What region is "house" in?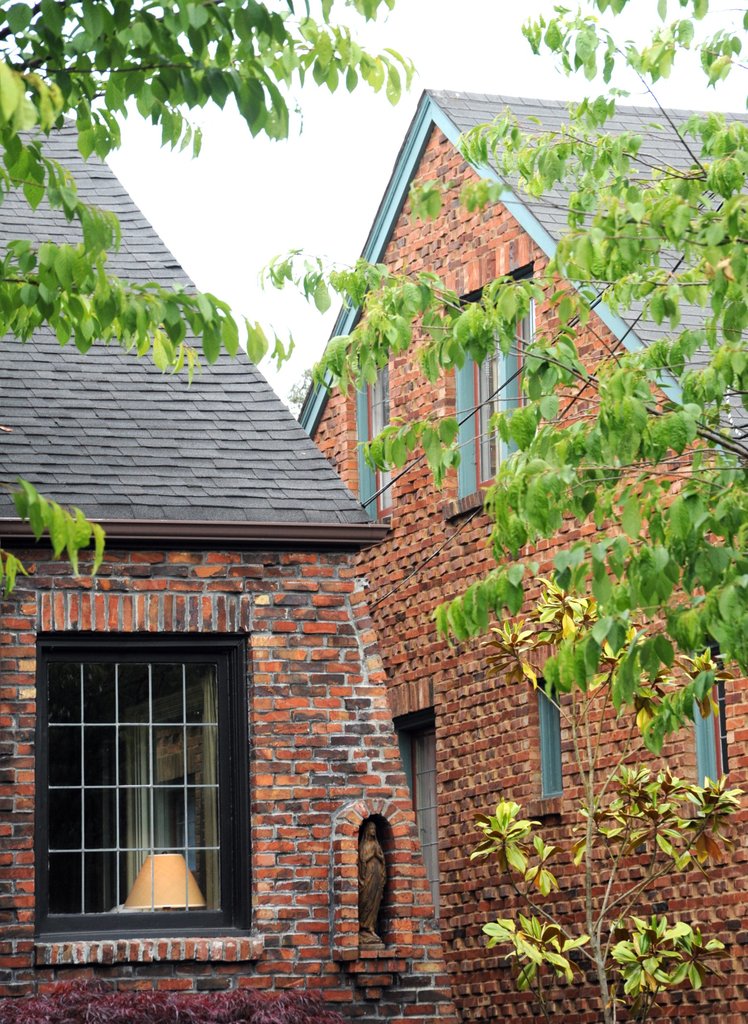
left=0, top=97, right=456, bottom=1023.
